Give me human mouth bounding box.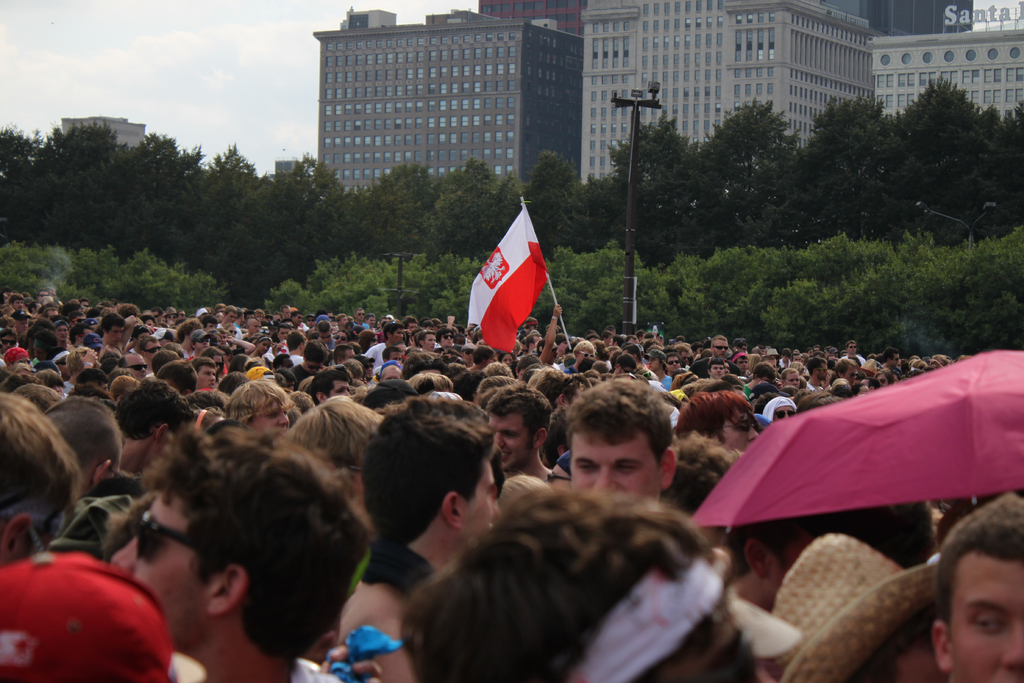
x1=449 y1=340 x2=453 y2=344.
